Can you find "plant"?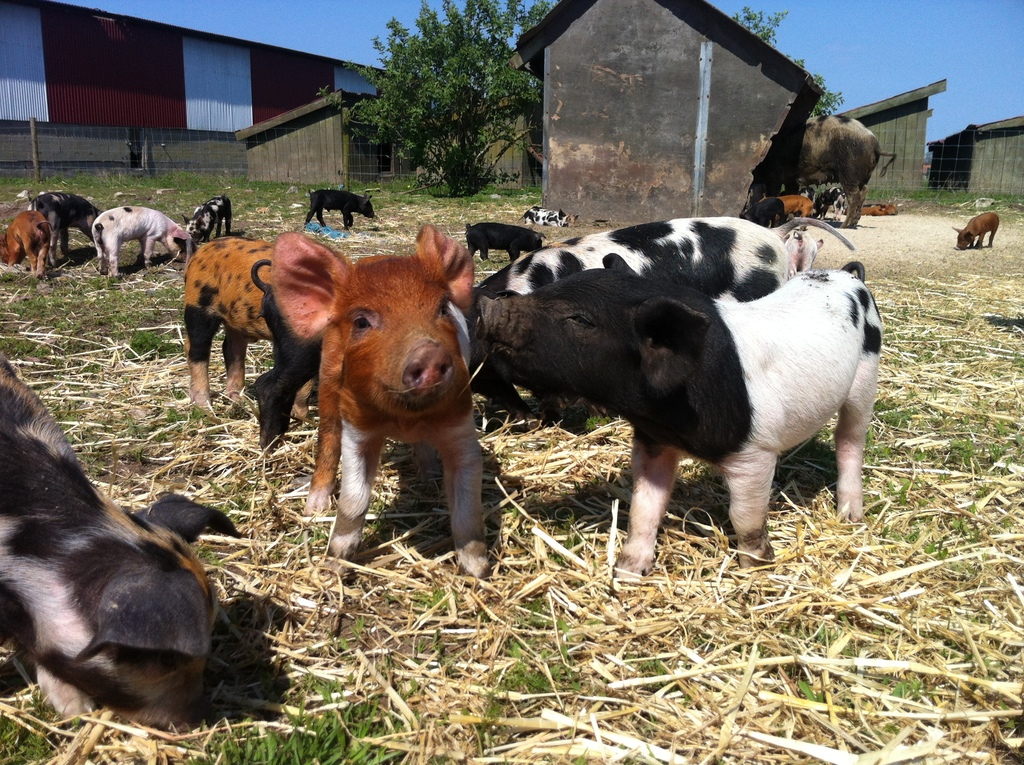
Yes, bounding box: region(415, 625, 447, 657).
